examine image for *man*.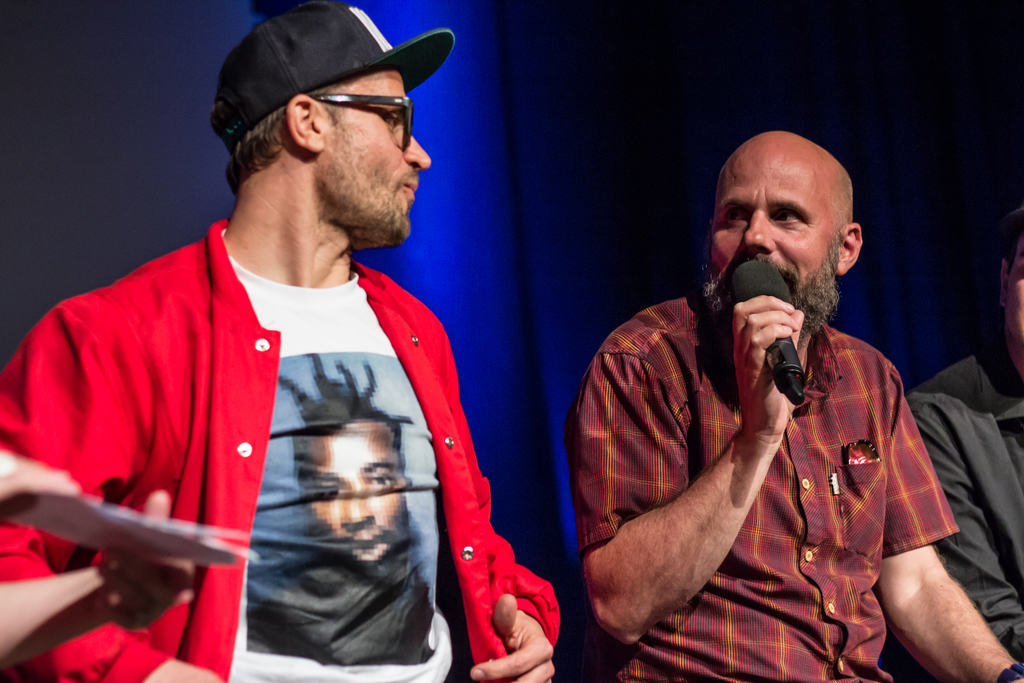
Examination result: (x1=246, y1=347, x2=436, y2=666).
